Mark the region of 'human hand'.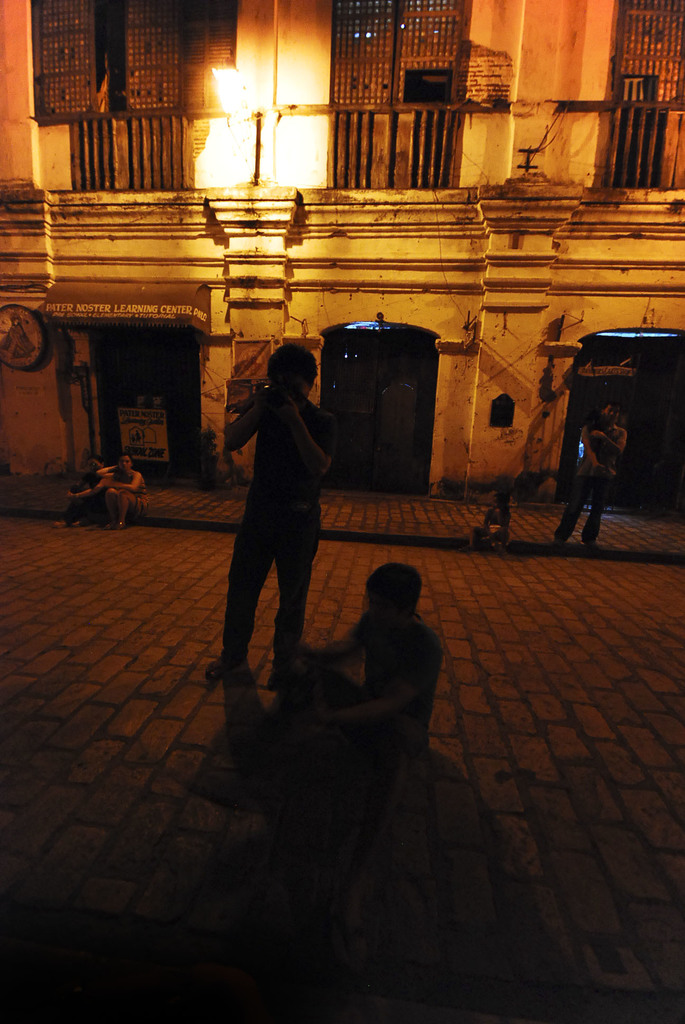
Region: crop(494, 507, 503, 518).
